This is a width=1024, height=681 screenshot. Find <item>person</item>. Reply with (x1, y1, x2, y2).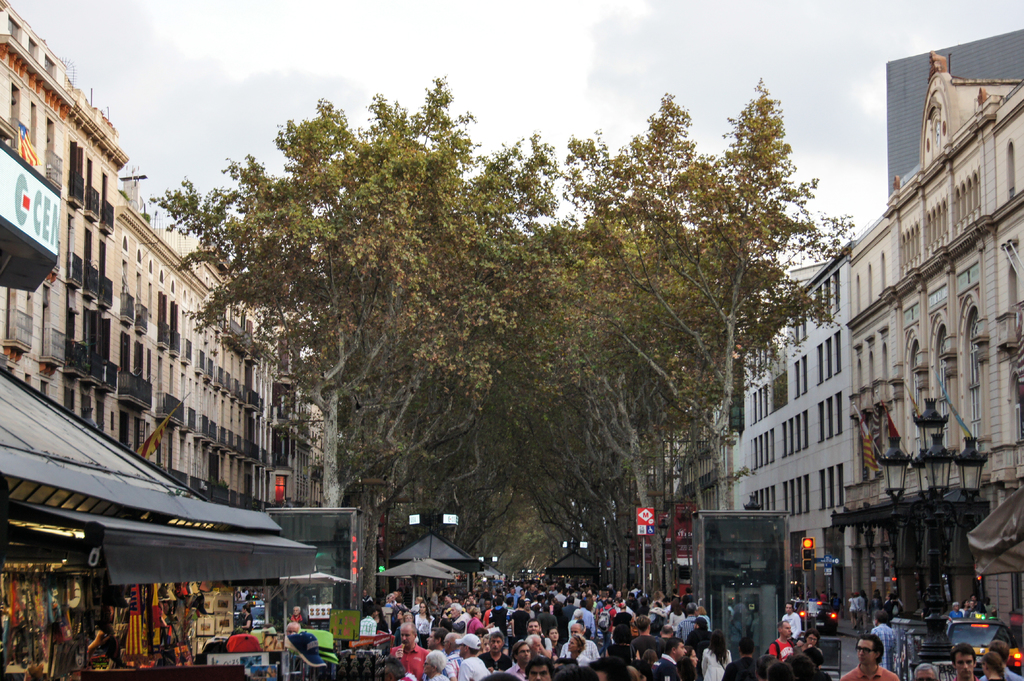
(616, 605, 632, 639).
